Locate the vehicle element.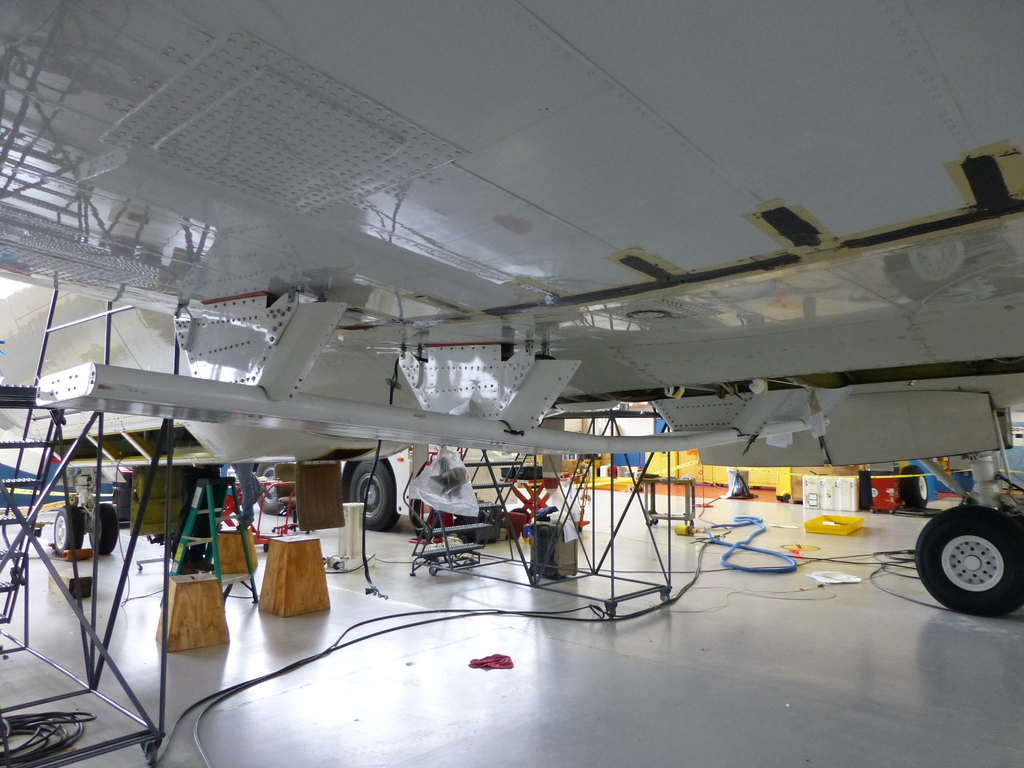
Element bbox: 51,303,1023,614.
